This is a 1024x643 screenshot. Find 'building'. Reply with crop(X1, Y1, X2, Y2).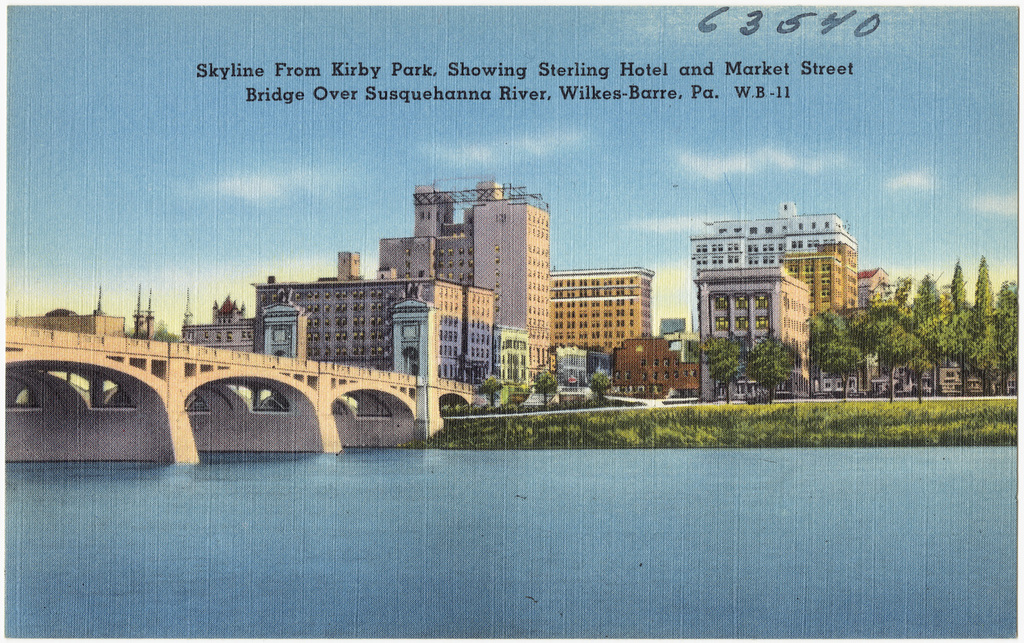
crop(335, 179, 555, 379).
